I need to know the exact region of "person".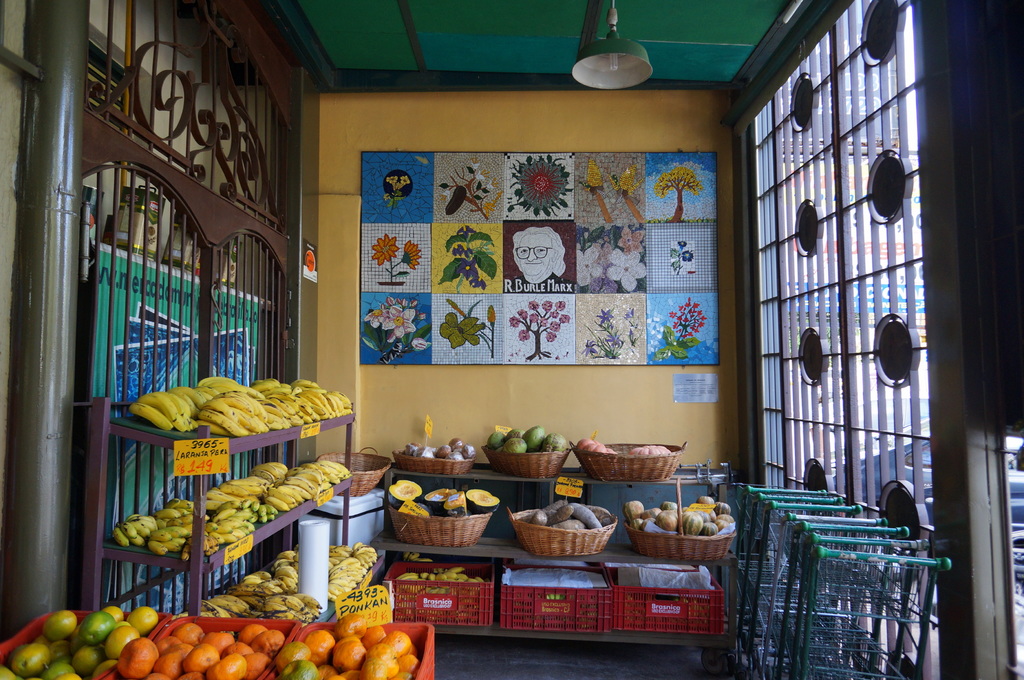
Region: detection(511, 225, 567, 291).
